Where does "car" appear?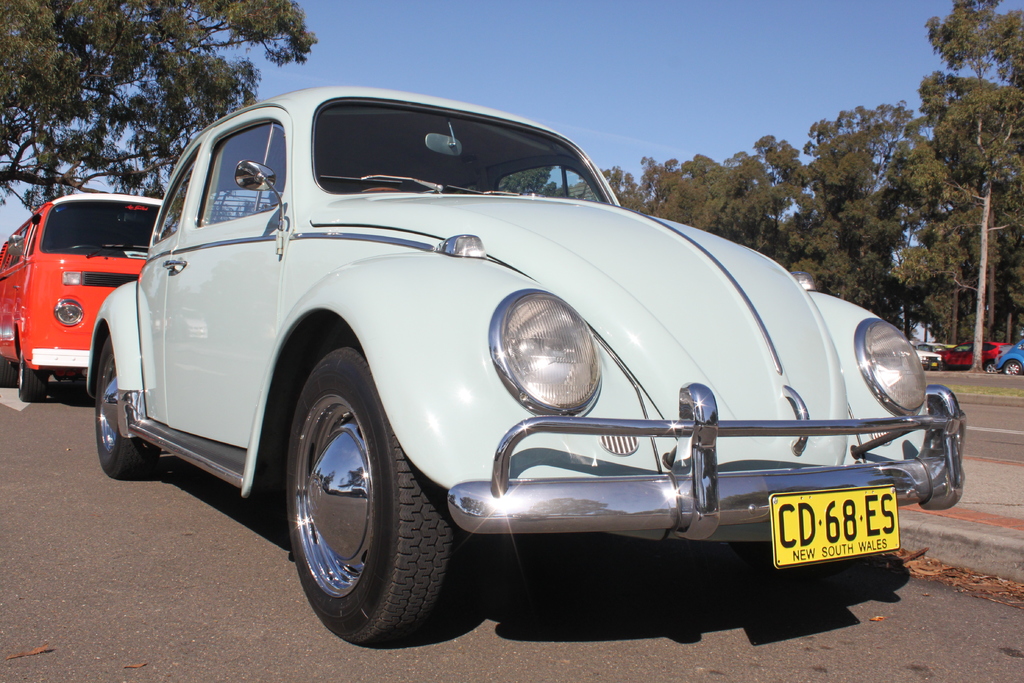
Appears at {"x1": 916, "y1": 348, "x2": 941, "y2": 372}.
